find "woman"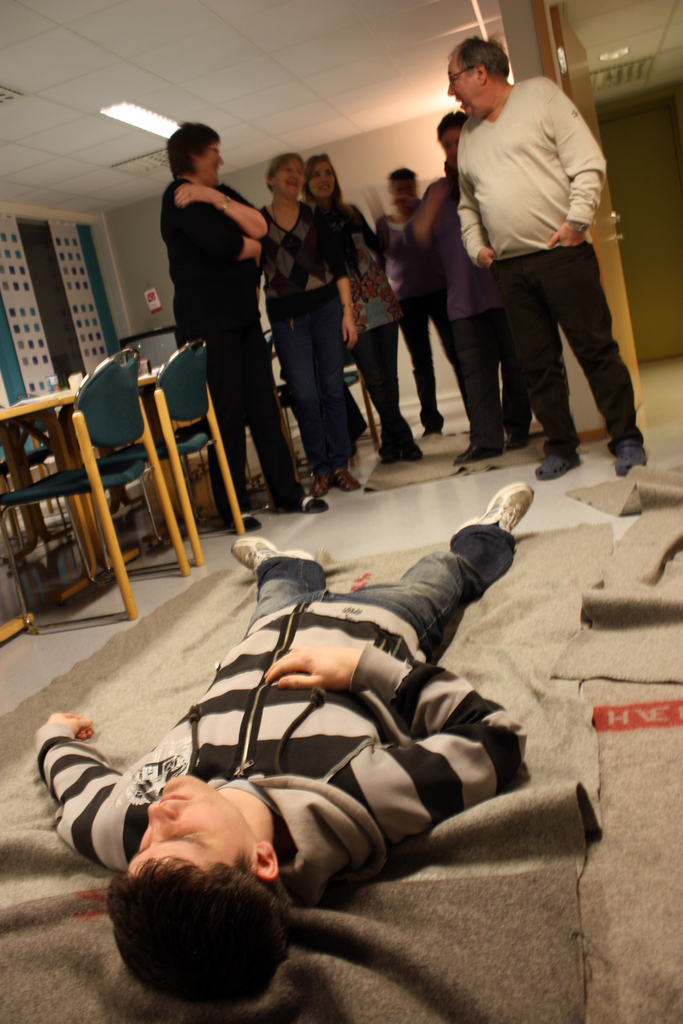
[left=157, top=120, right=318, bottom=532]
